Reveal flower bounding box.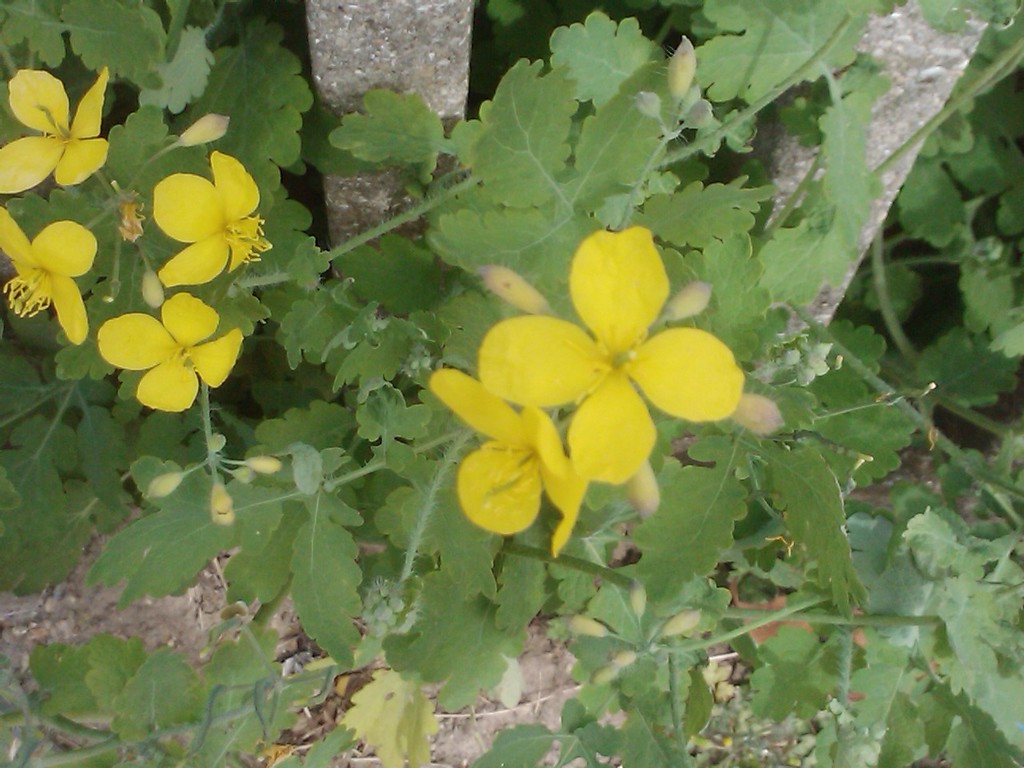
Revealed: {"left": 98, "top": 292, "right": 242, "bottom": 414}.
